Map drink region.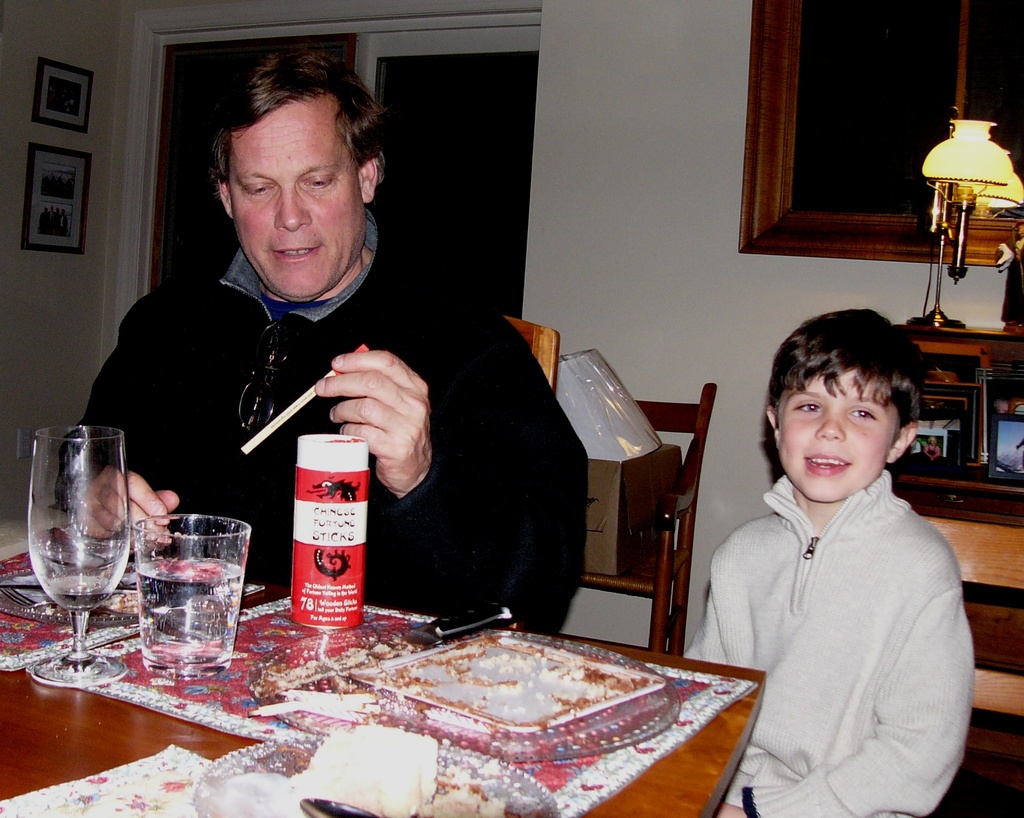
Mapped to [136, 559, 246, 682].
